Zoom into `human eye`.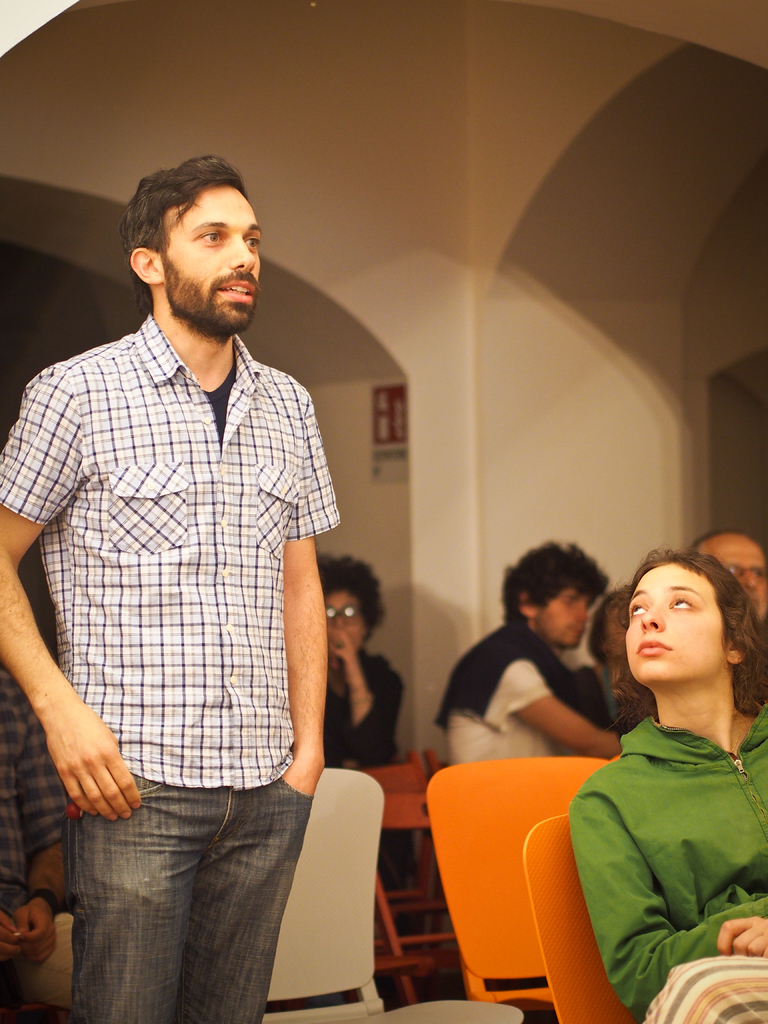
Zoom target: pyautogui.locateOnScreen(240, 233, 262, 252).
